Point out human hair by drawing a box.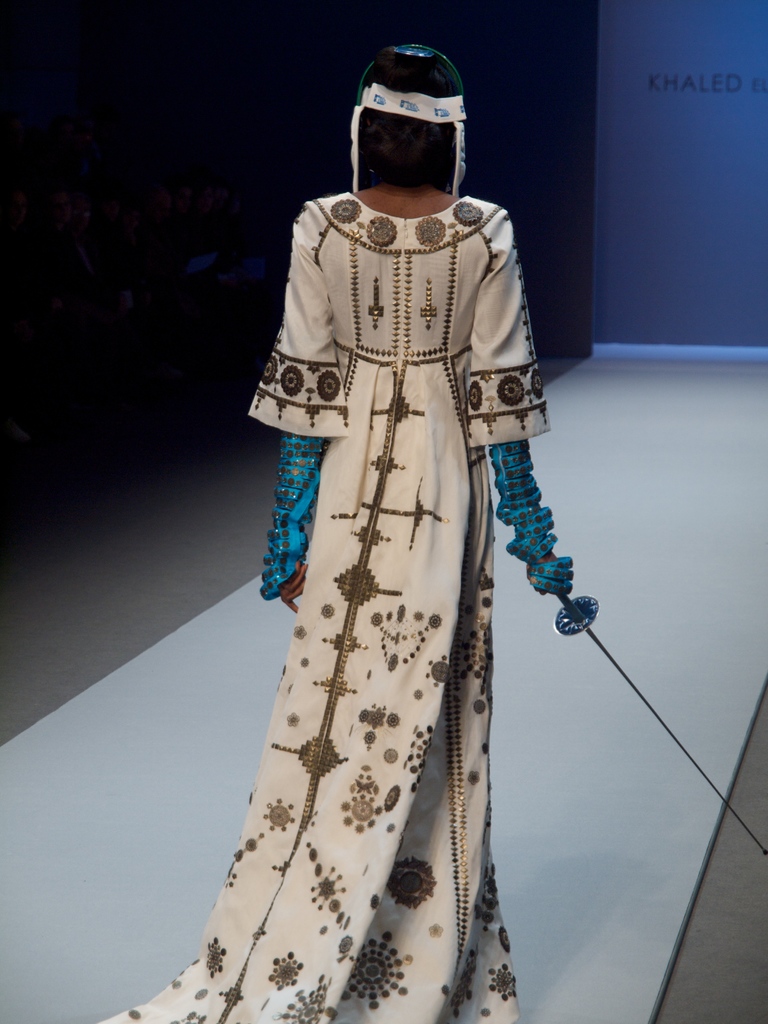
{"x1": 362, "y1": 58, "x2": 449, "y2": 184}.
